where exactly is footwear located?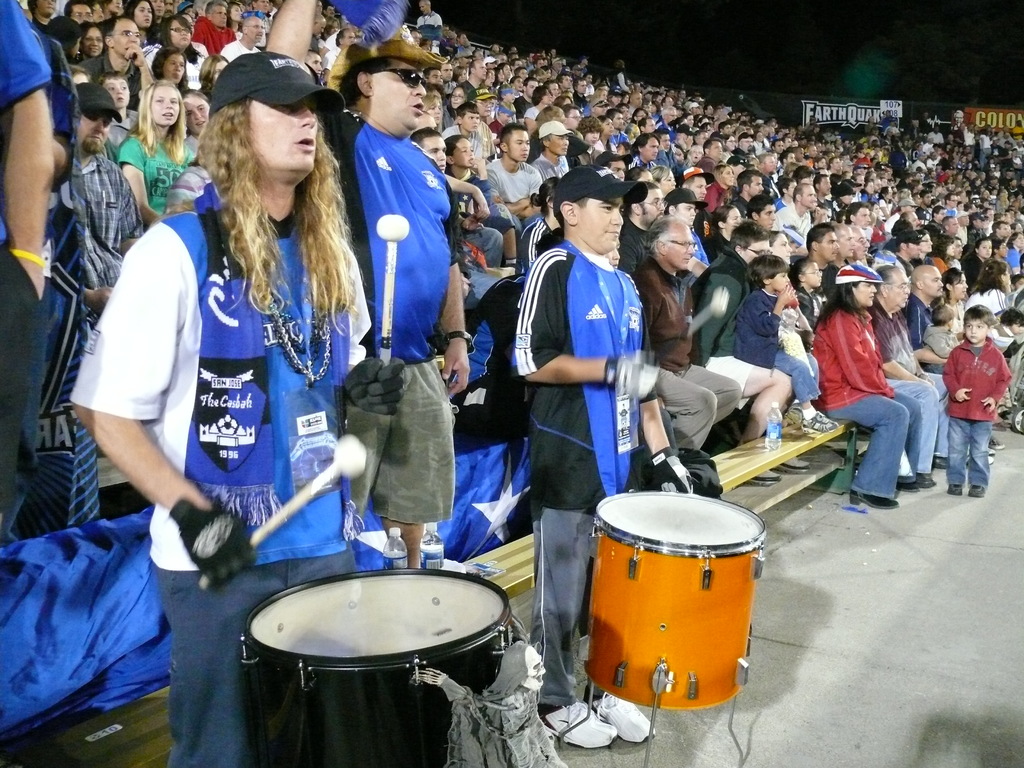
Its bounding box is [x1=995, y1=403, x2=1010, y2=415].
